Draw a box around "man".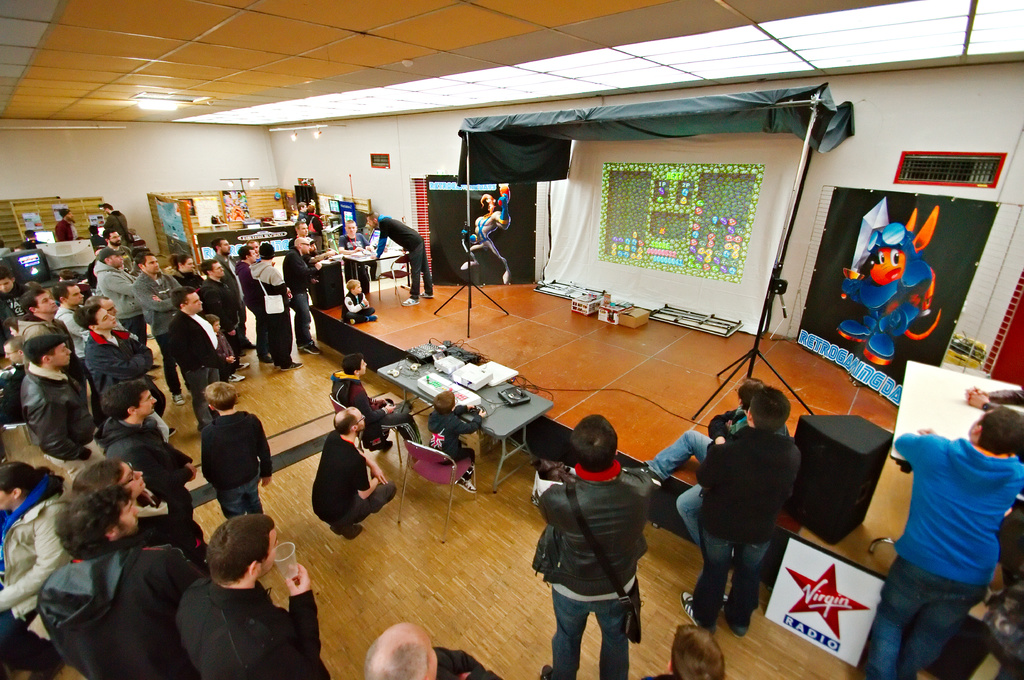
<region>55, 281, 89, 360</region>.
